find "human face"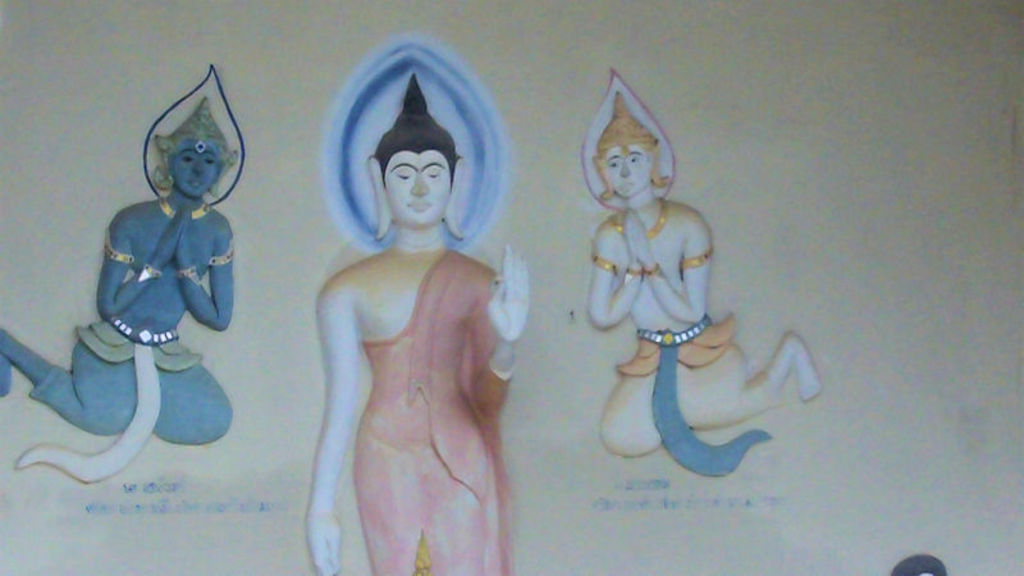
x1=174, y1=136, x2=215, y2=195
